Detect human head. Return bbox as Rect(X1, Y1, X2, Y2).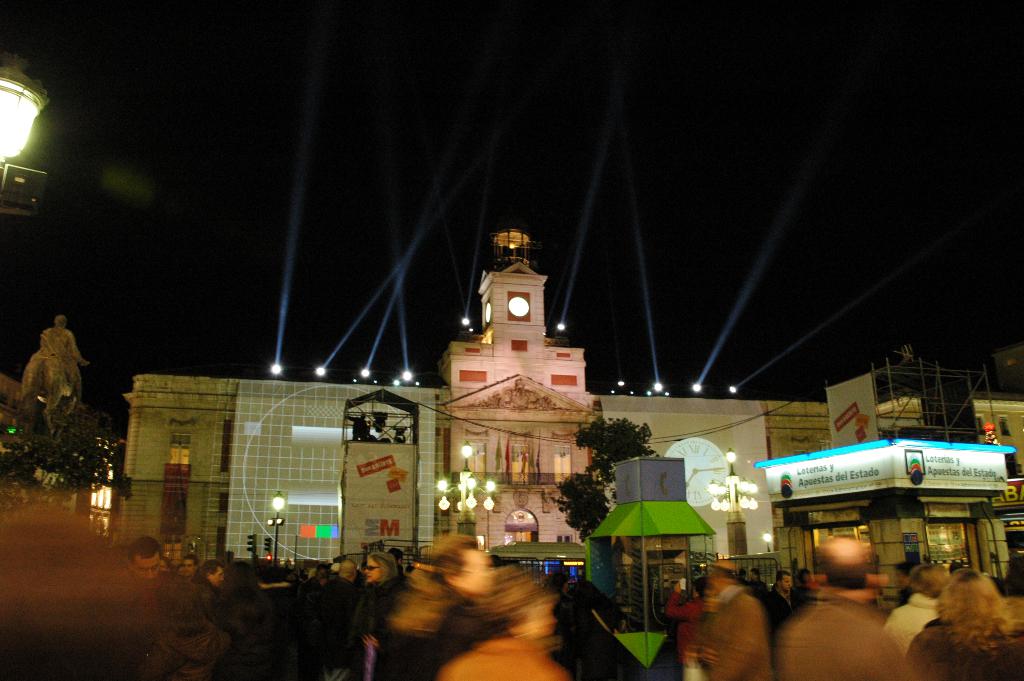
Rect(390, 548, 403, 563).
